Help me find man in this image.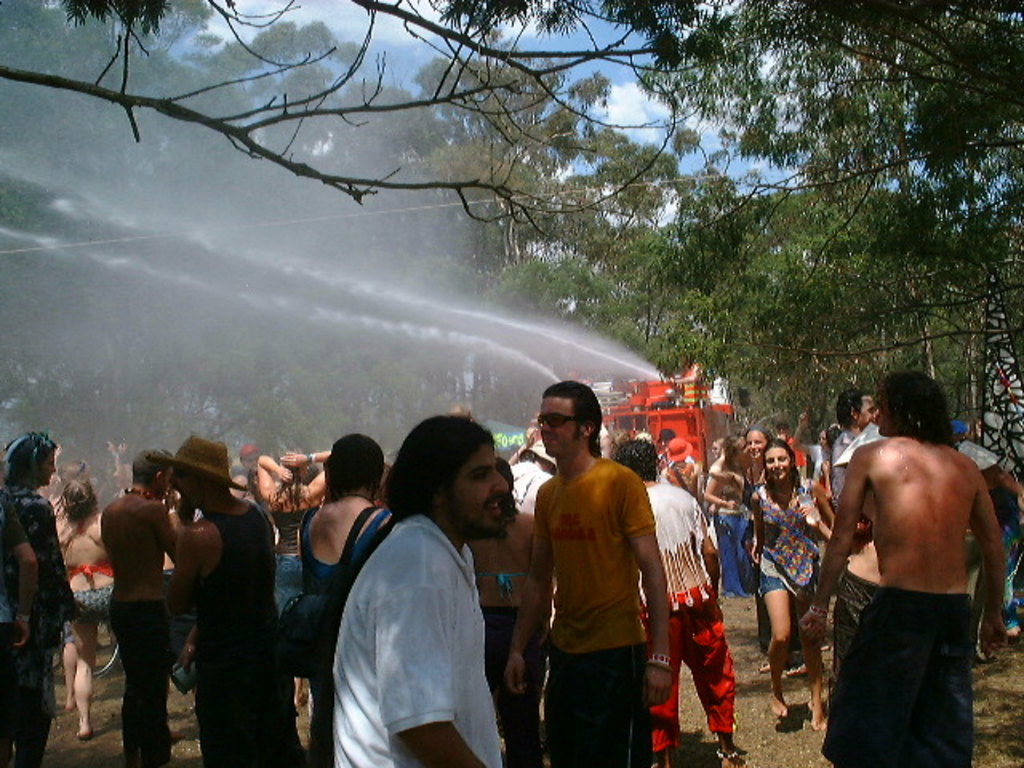
Found it: crop(805, 350, 1008, 765).
